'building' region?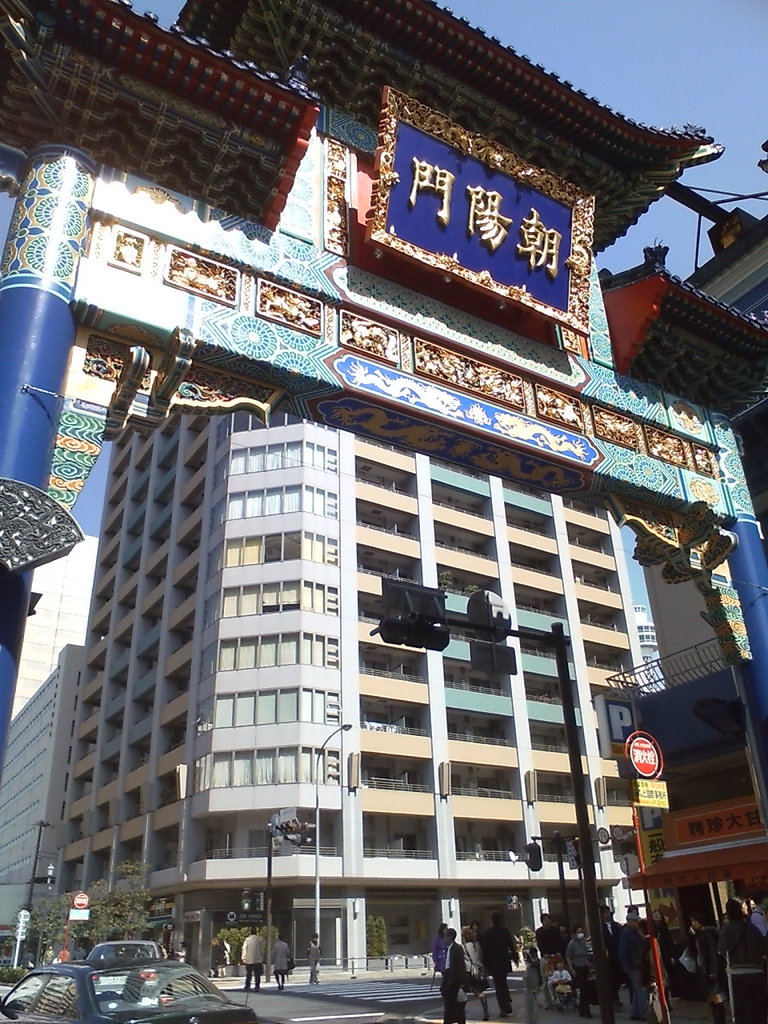
x1=56, y1=406, x2=647, y2=969
